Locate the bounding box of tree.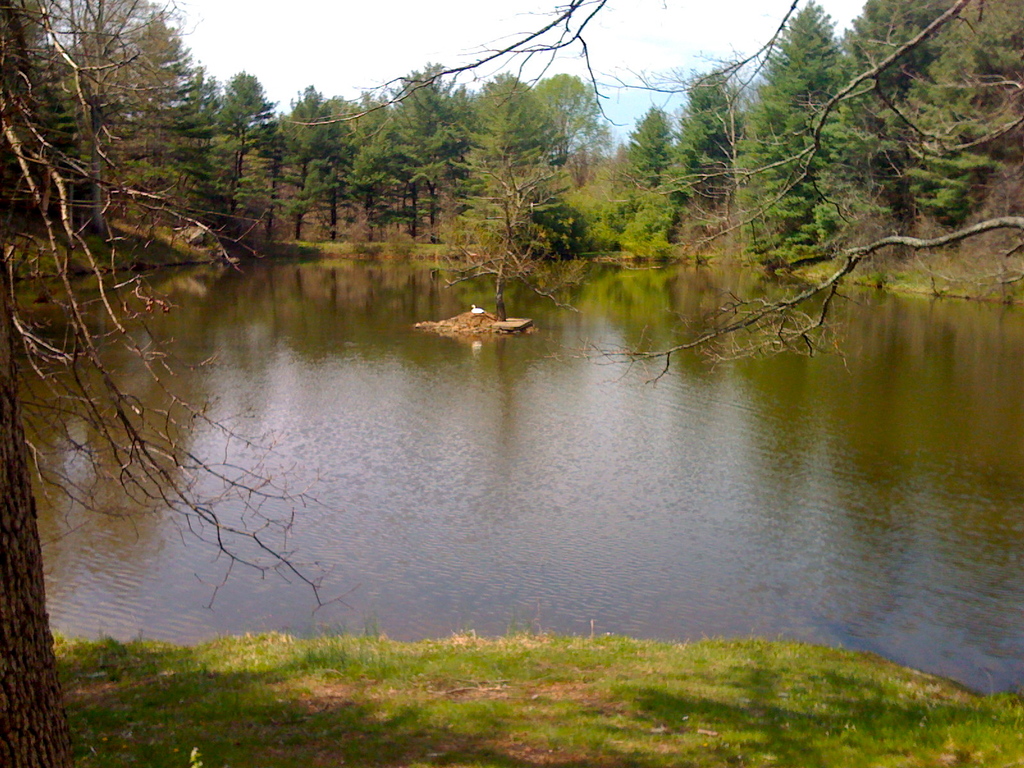
Bounding box: 372 60 465 233.
